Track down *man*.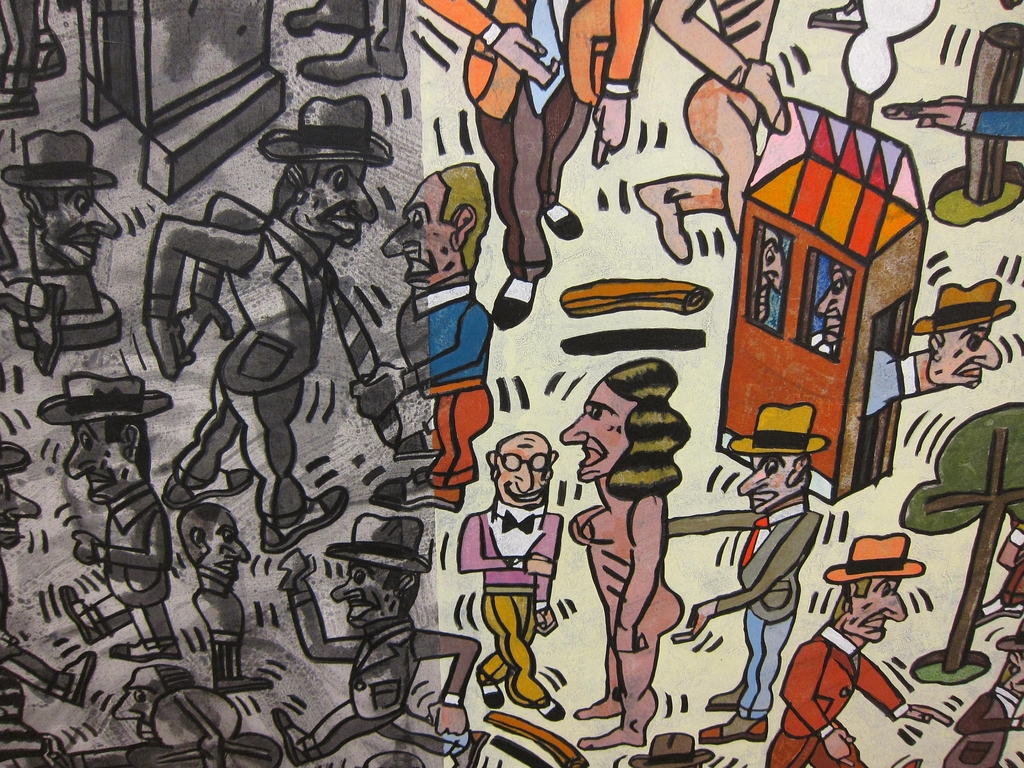
Tracked to [866, 275, 1017, 417].
